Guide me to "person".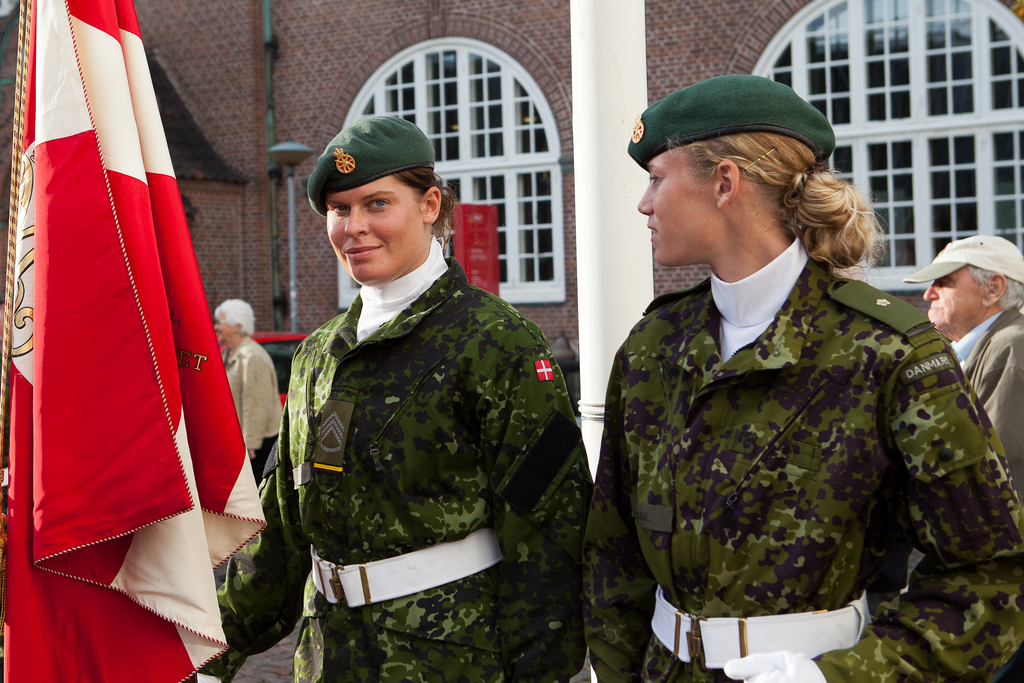
Guidance: (177,110,591,682).
